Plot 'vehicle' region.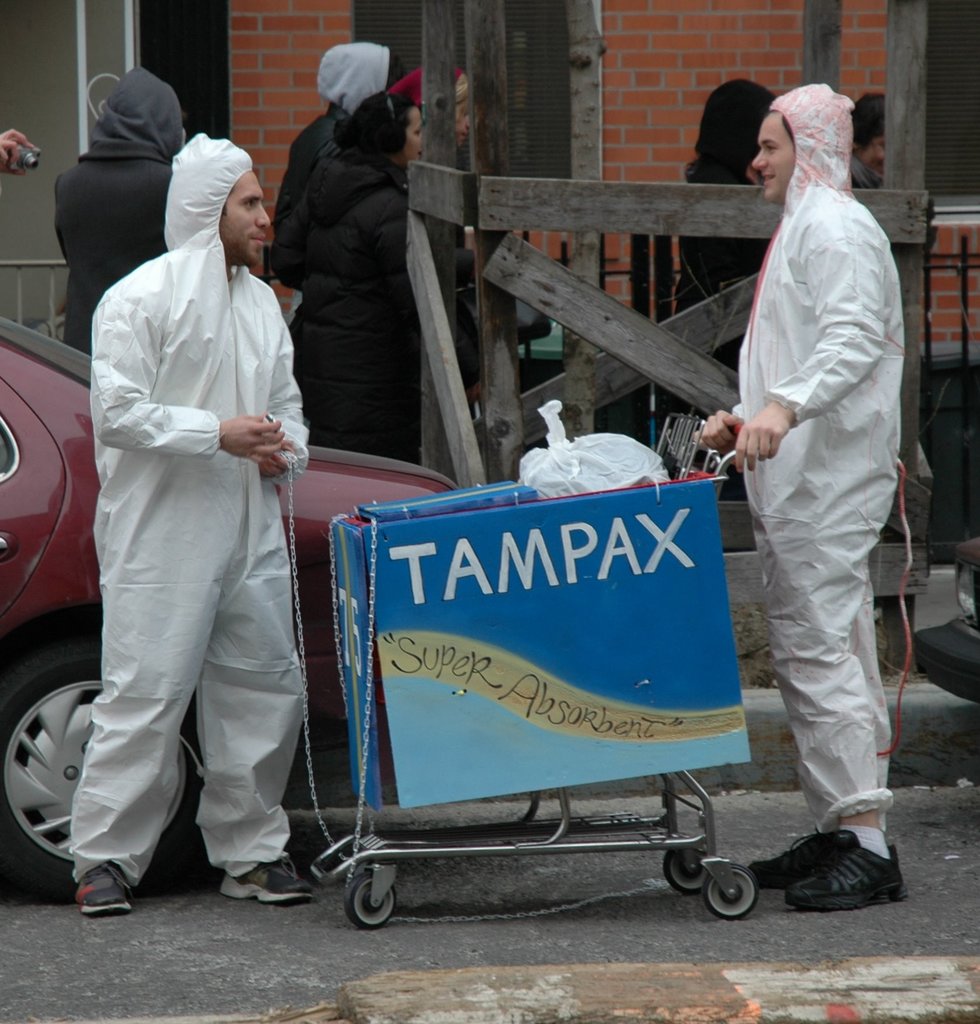
Plotted at 952:529:979:653.
